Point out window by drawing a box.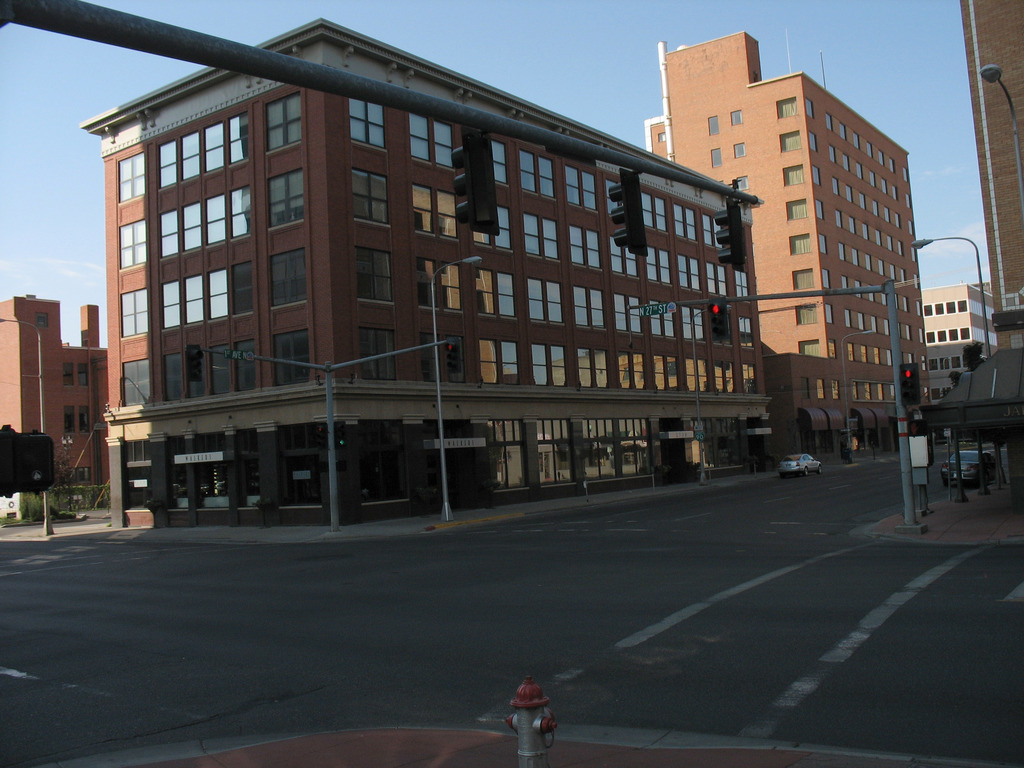
locate(906, 324, 909, 340).
